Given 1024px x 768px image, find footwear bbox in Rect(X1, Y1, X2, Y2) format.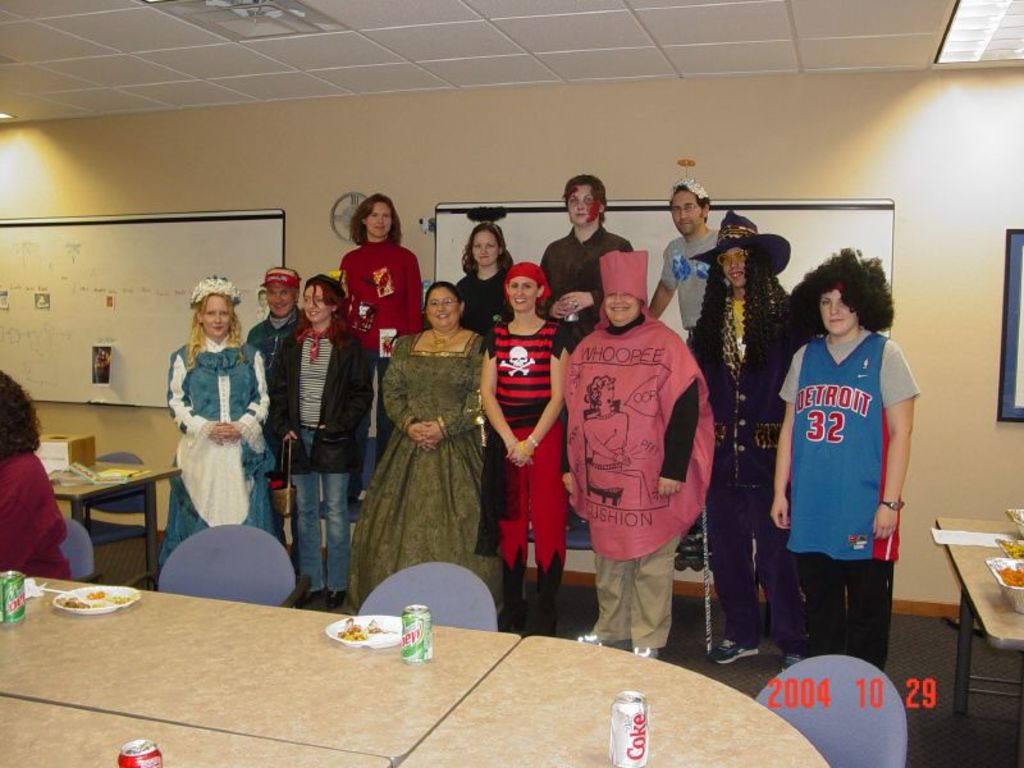
Rect(780, 654, 808, 671).
